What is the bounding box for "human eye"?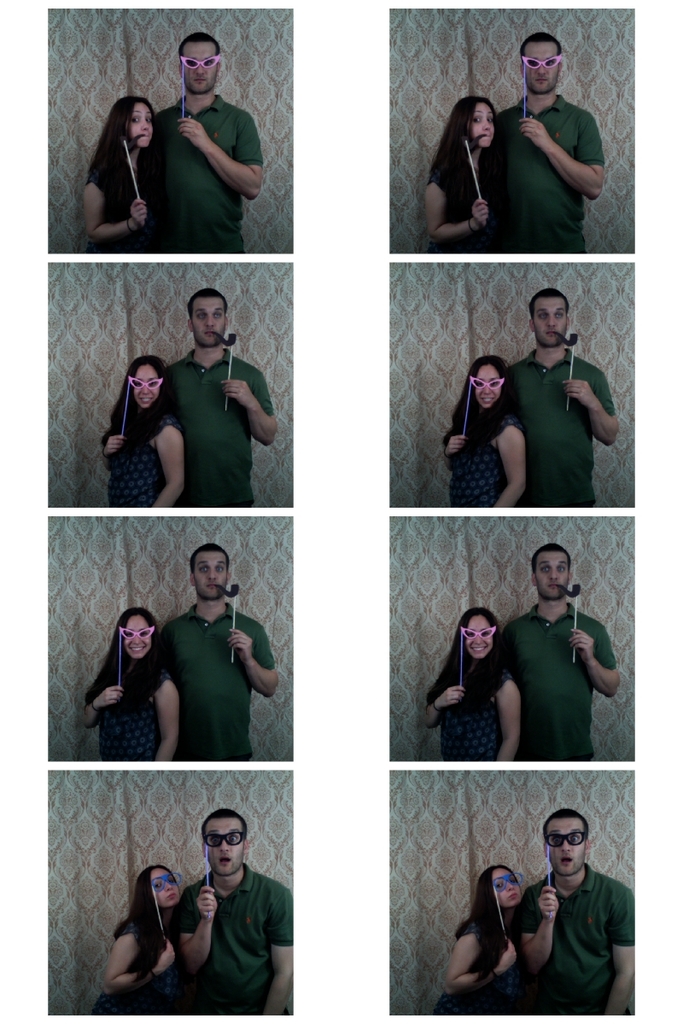
(144,116,151,124).
